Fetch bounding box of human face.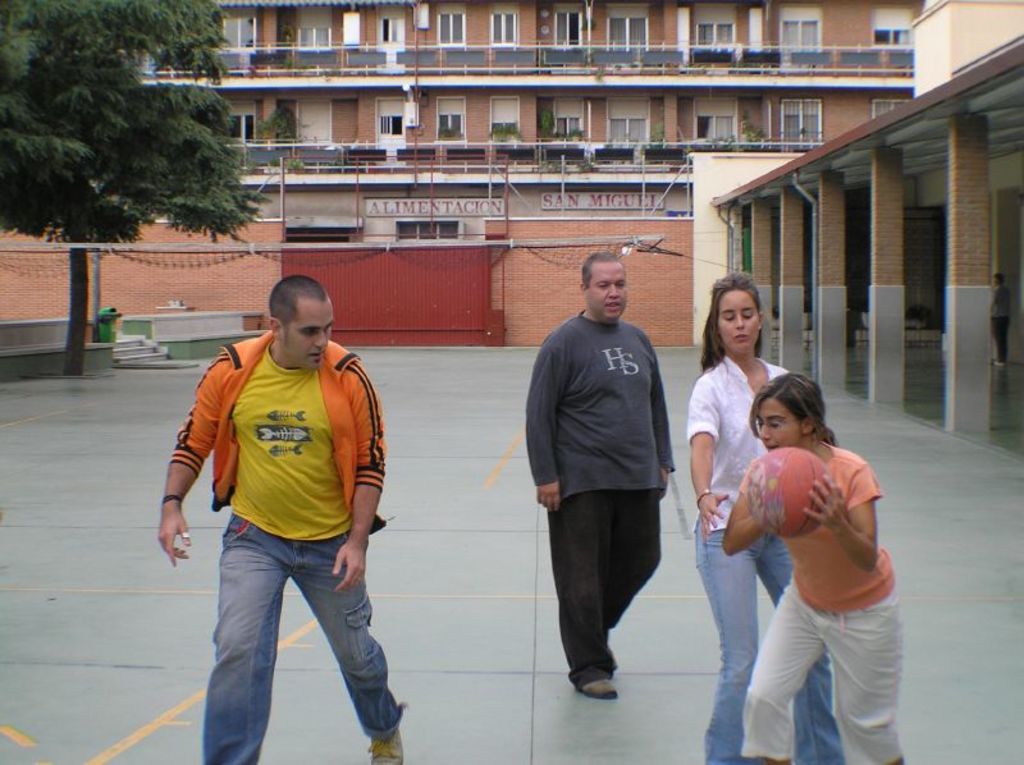
Bbox: [280,298,337,370].
